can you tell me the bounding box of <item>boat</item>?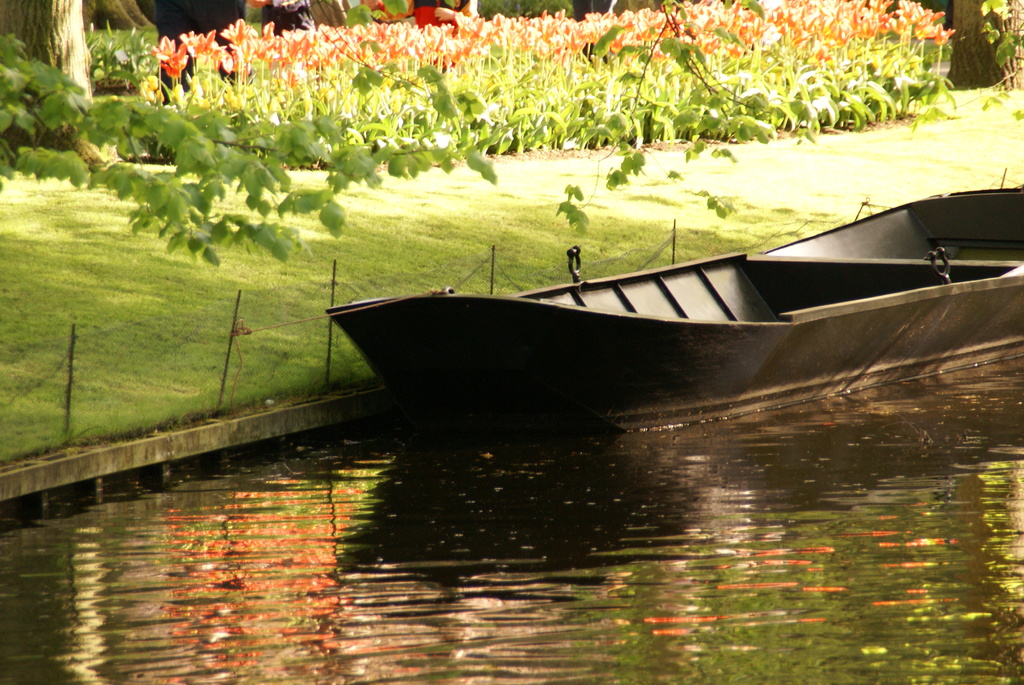
l=335, t=165, r=996, b=434.
